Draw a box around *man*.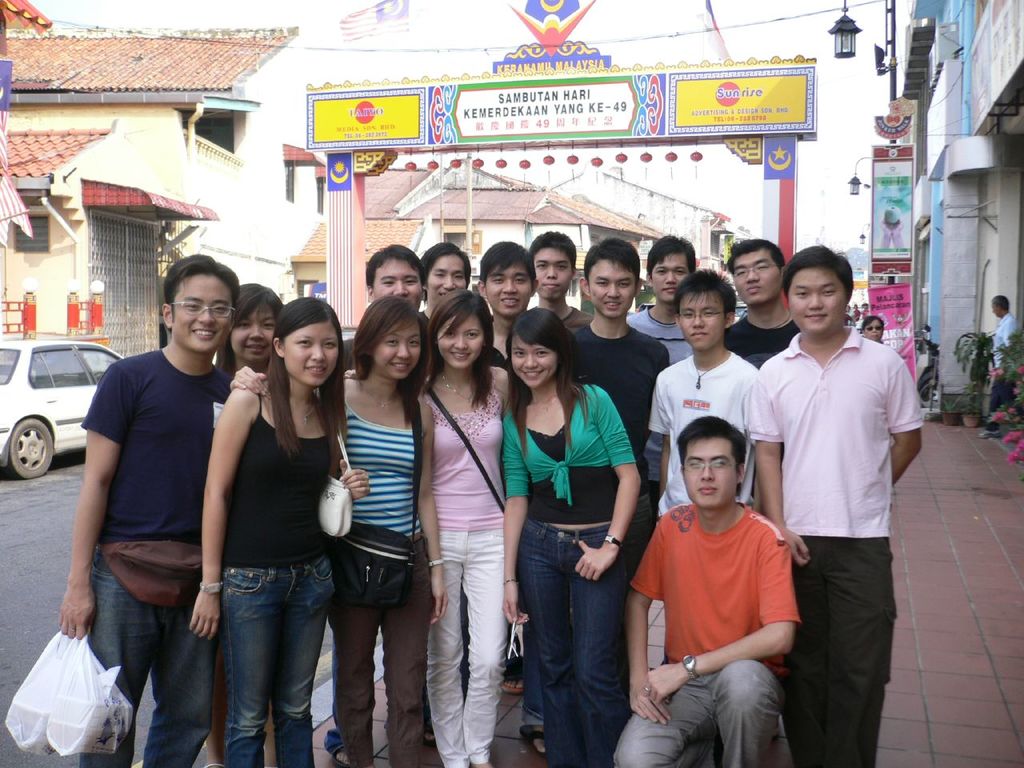
locate(756, 242, 926, 767).
